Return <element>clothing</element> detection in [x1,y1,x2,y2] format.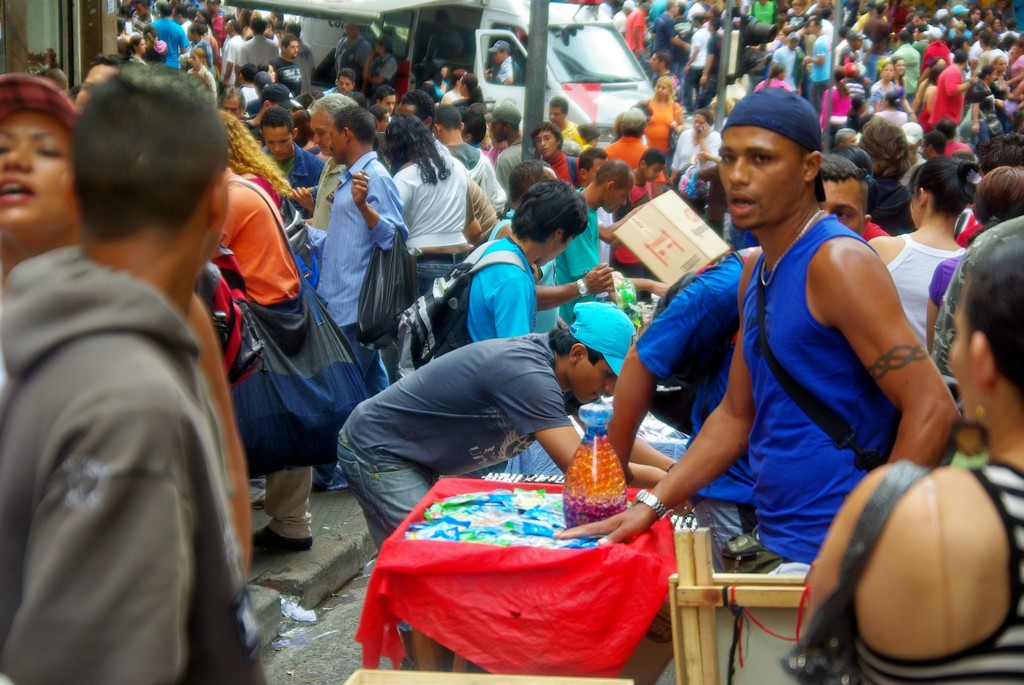
[927,248,972,381].
